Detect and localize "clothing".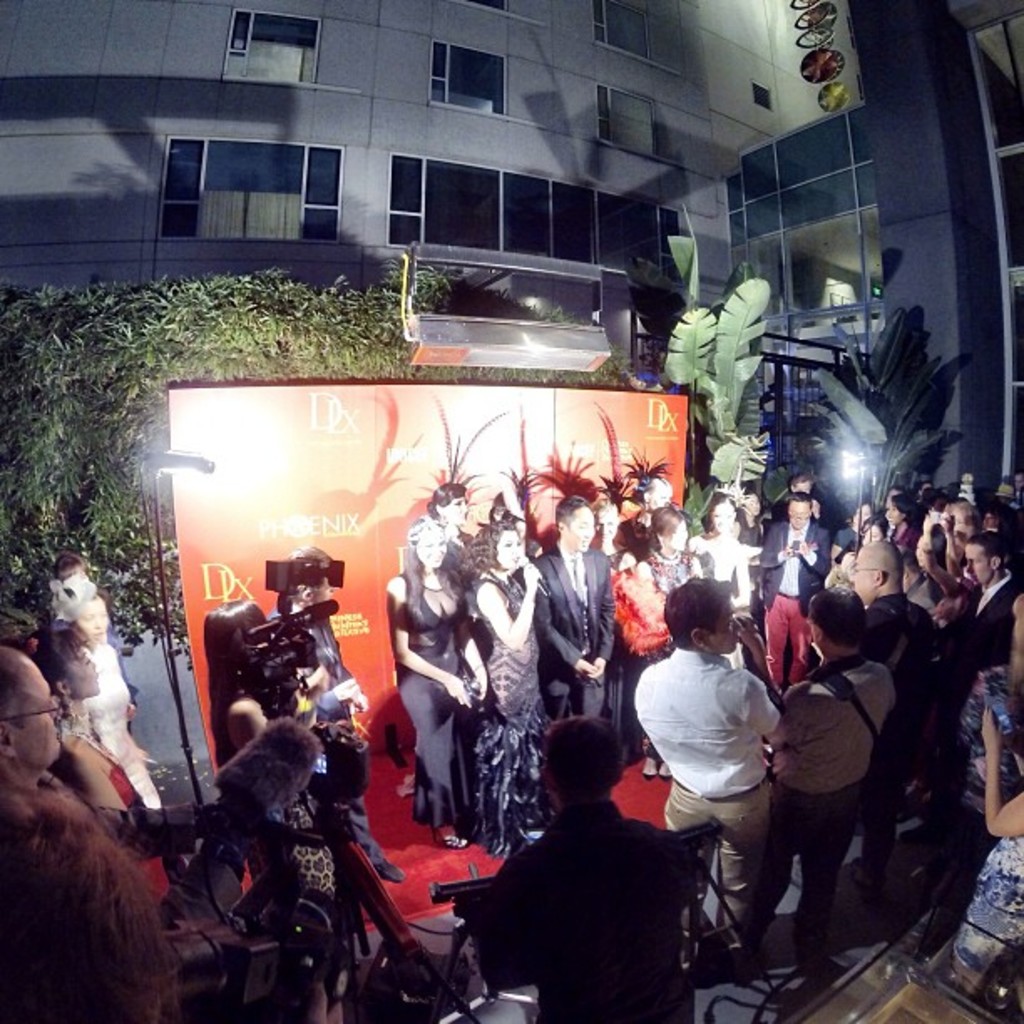
Localized at {"left": 949, "top": 835, "right": 1022, "bottom": 982}.
